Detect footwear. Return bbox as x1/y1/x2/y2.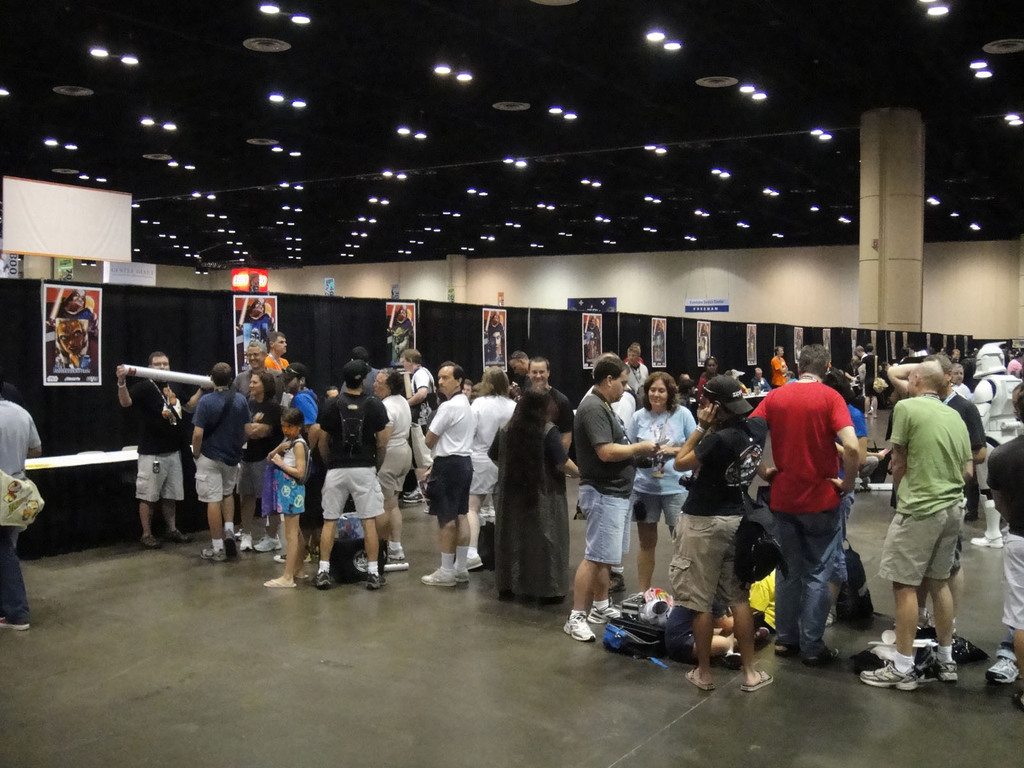
751/627/772/641.
